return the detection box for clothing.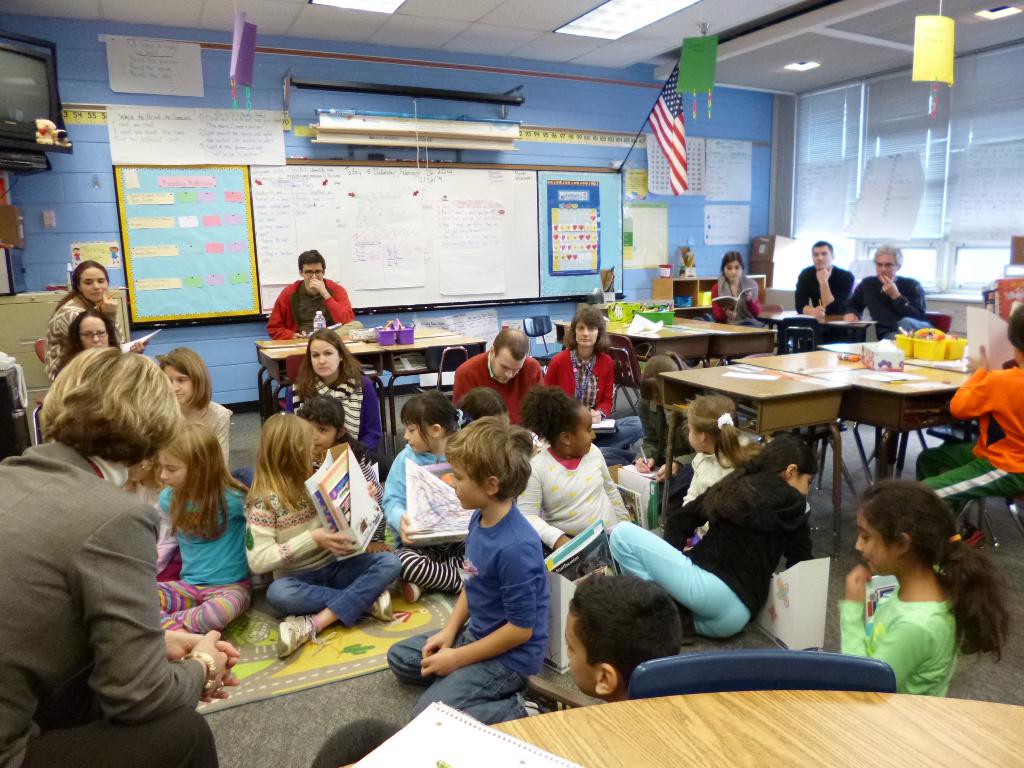
{"x1": 835, "y1": 276, "x2": 920, "y2": 342}.
